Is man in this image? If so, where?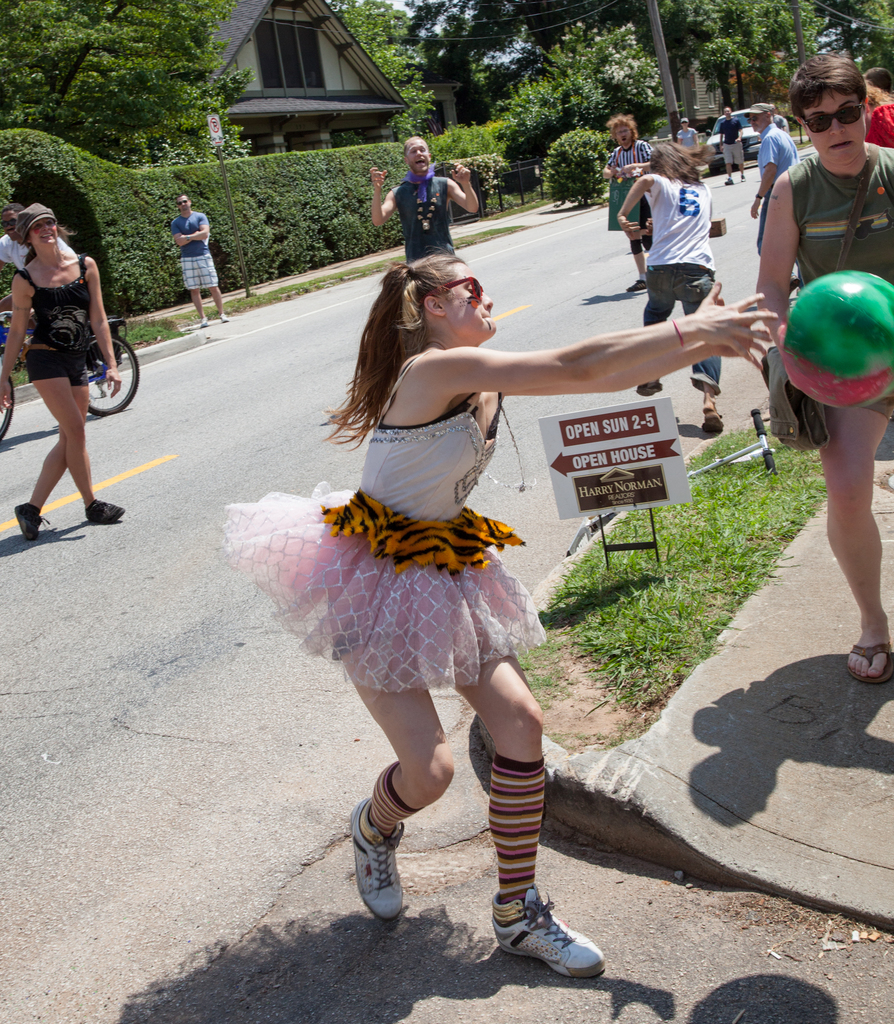
Yes, at pyautogui.locateOnScreen(674, 115, 700, 141).
